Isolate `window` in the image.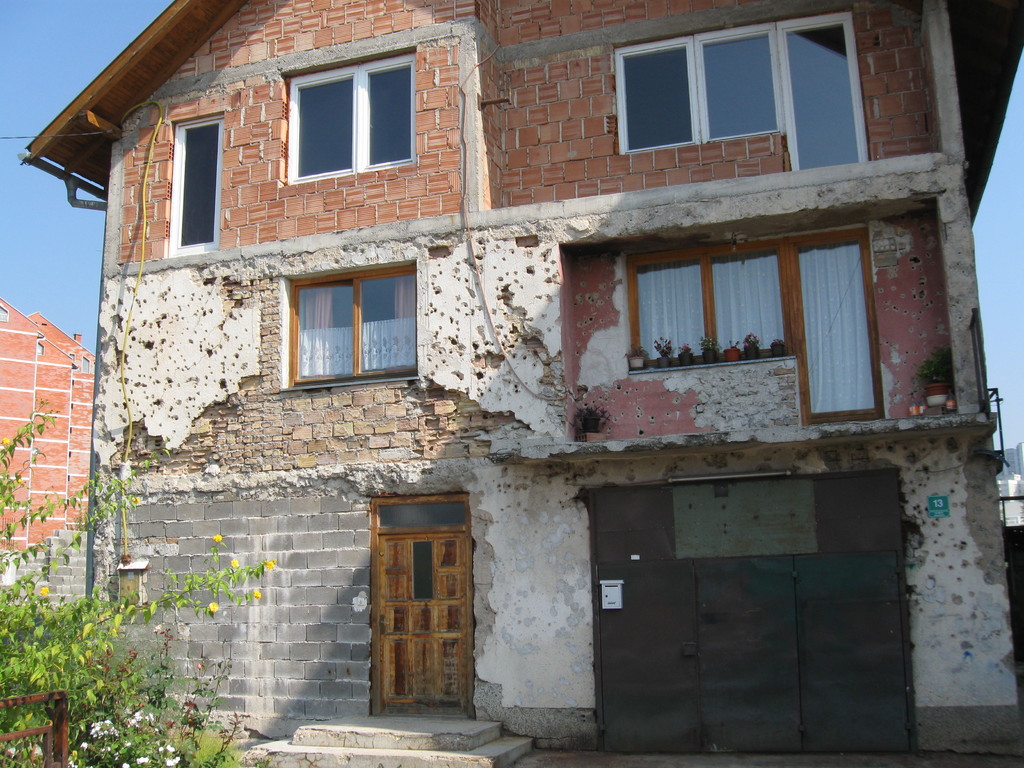
Isolated region: <region>626, 221, 889, 424</region>.
